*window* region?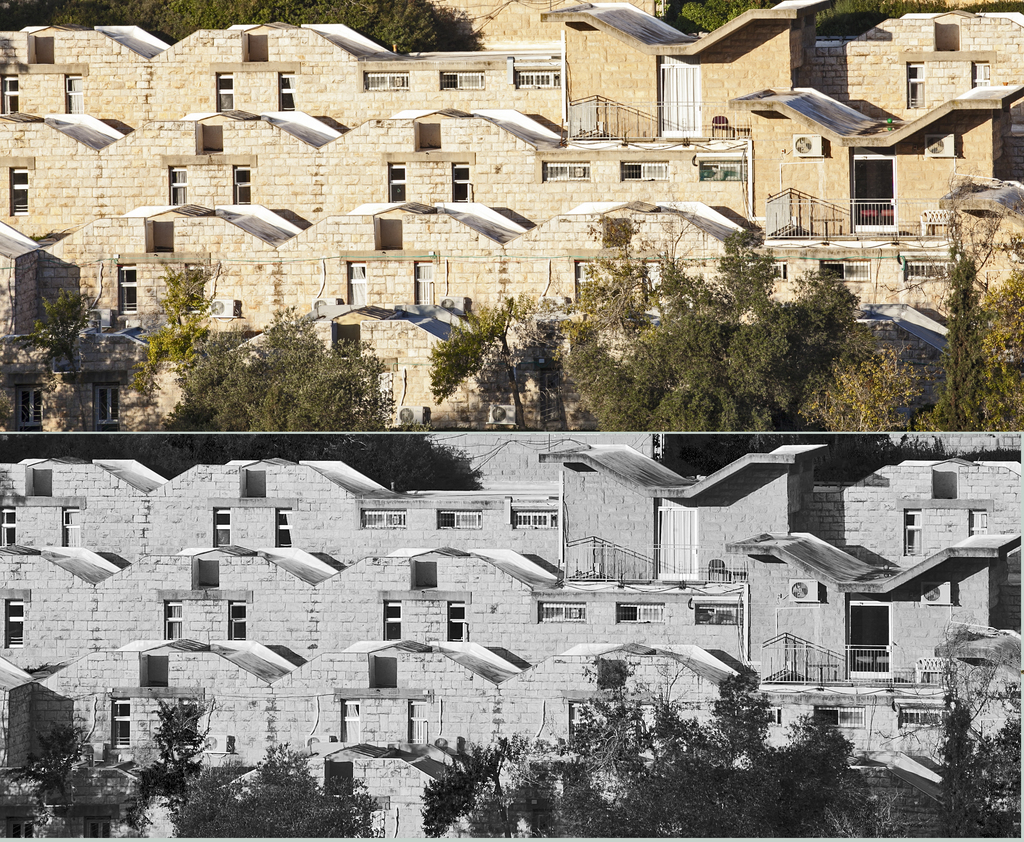
box=[235, 168, 251, 208]
